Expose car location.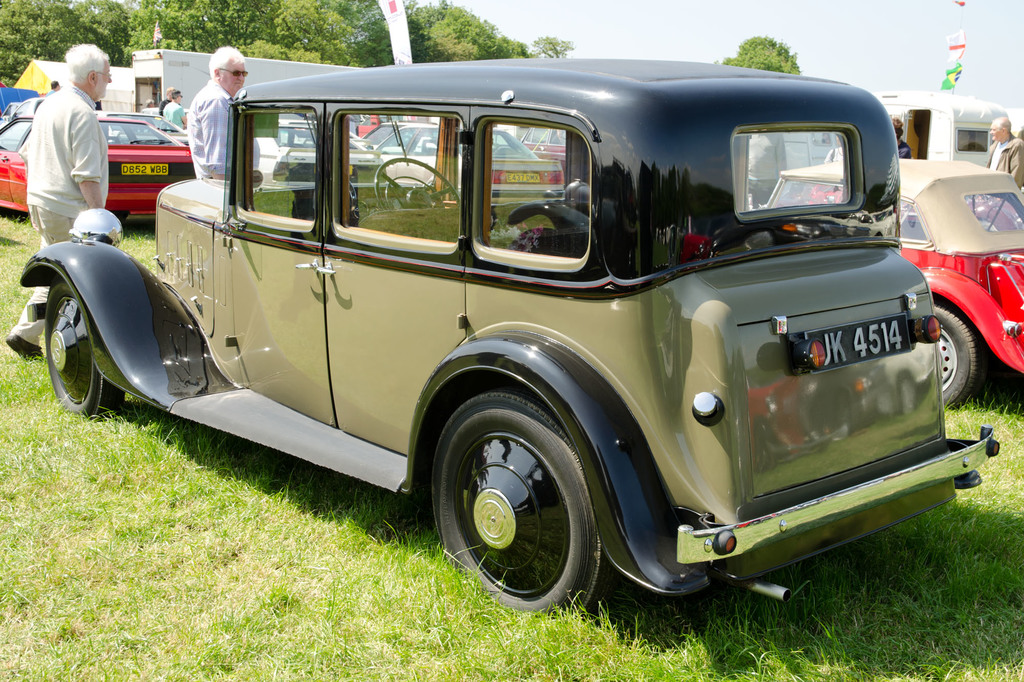
Exposed at bbox(0, 113, 194, 224).
